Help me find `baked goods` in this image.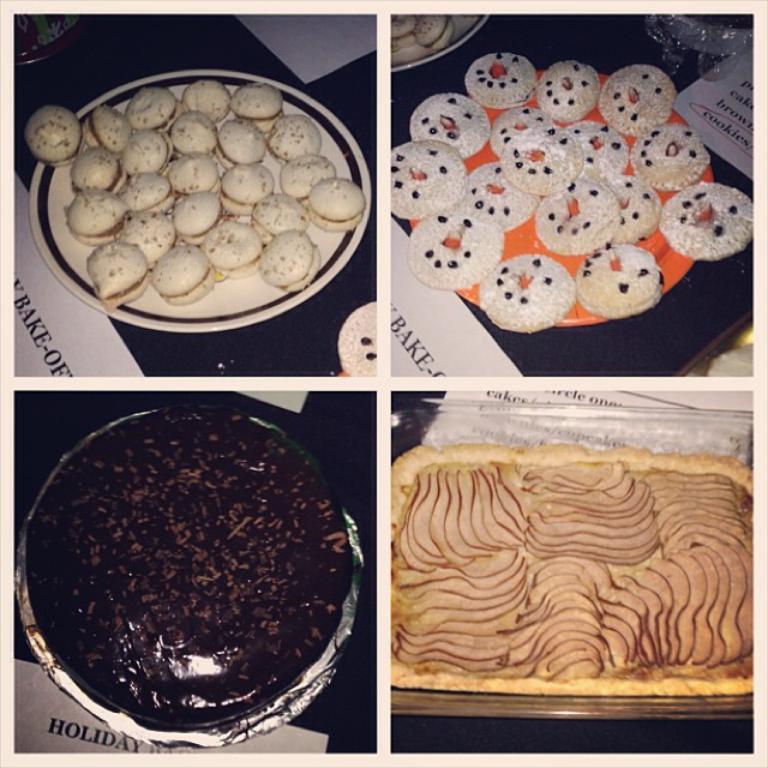
Found it: [599,64,677,134].
